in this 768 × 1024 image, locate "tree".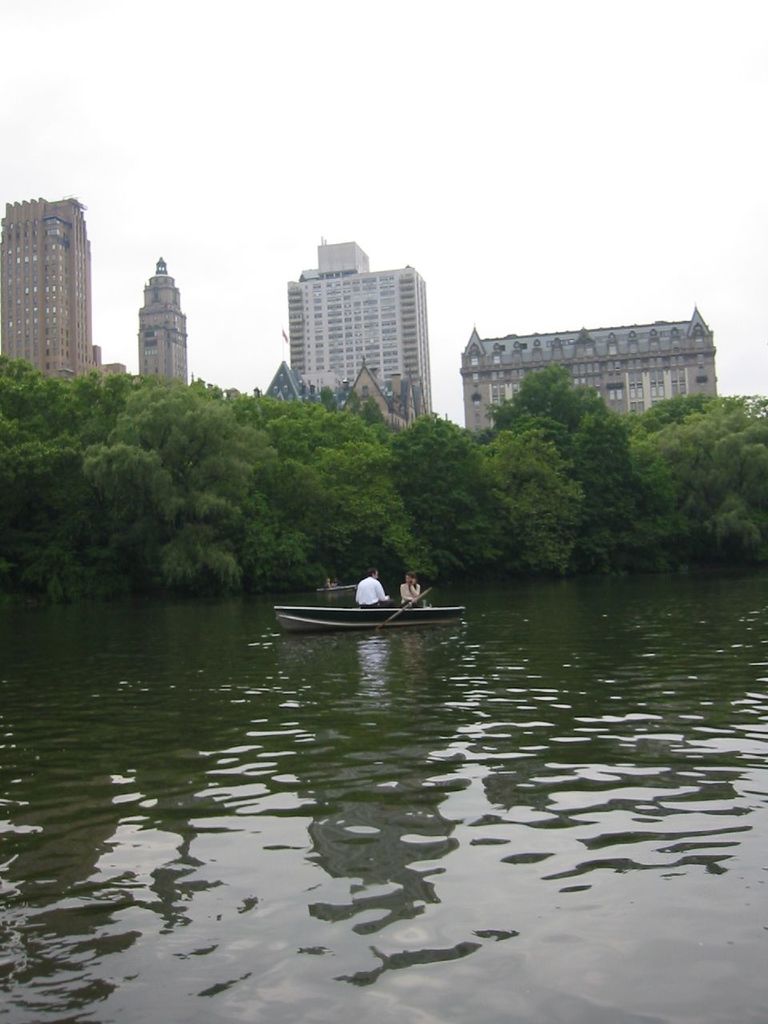
Bounding box: pyautogui.locateOnScreen(6, 369, 764, 595).
